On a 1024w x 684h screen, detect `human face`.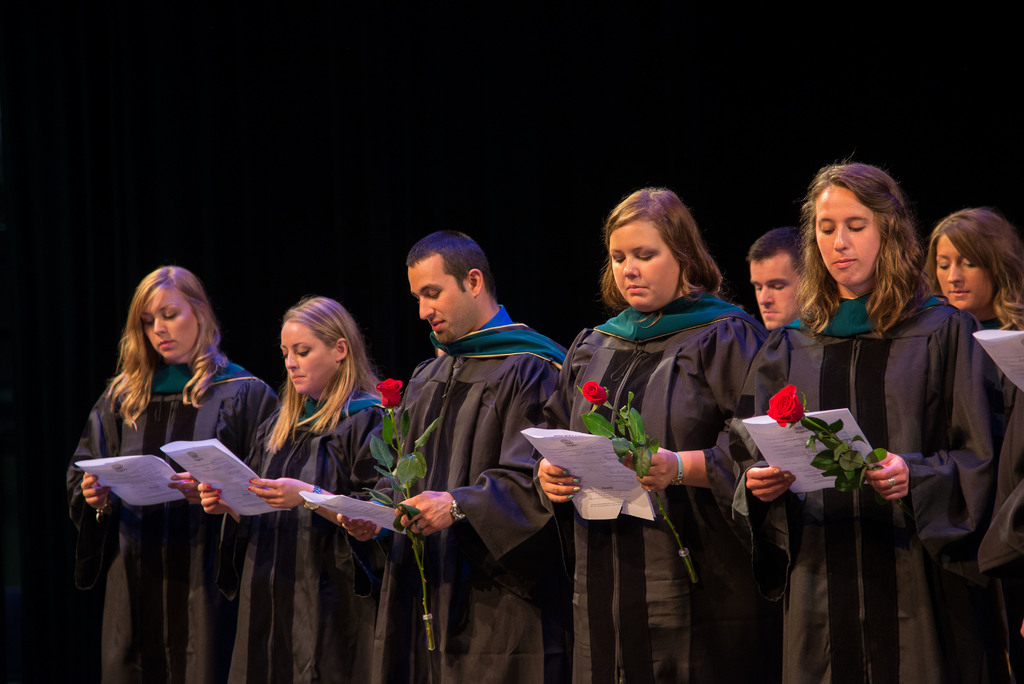
box(409, 257, 470, 339).
